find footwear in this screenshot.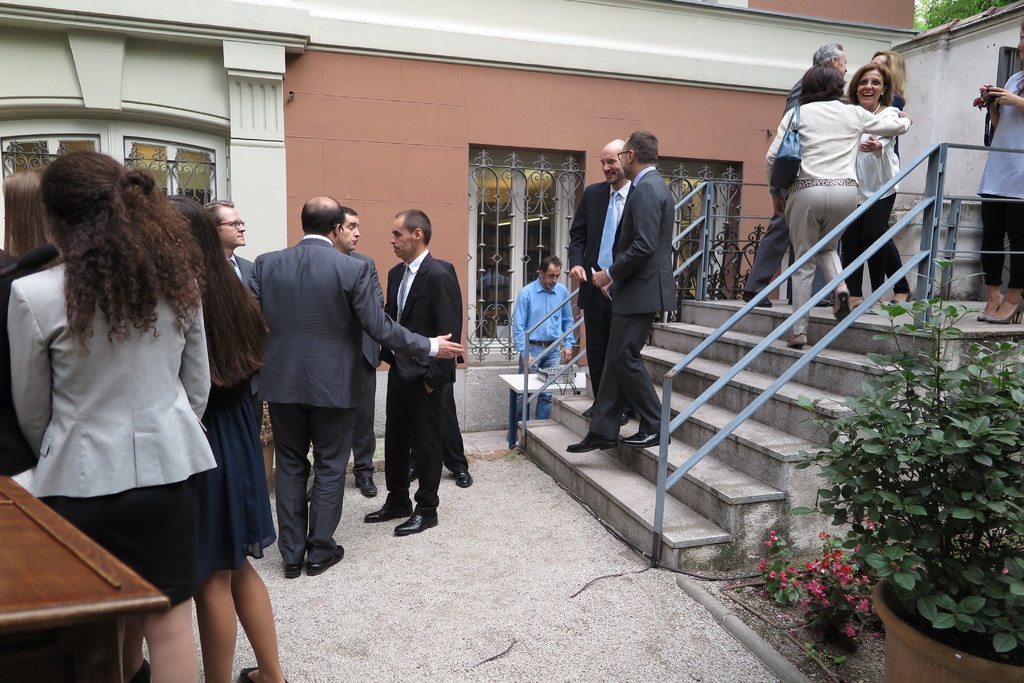
The bounding box for footwear is select_region(452, 471, 472, 486).
